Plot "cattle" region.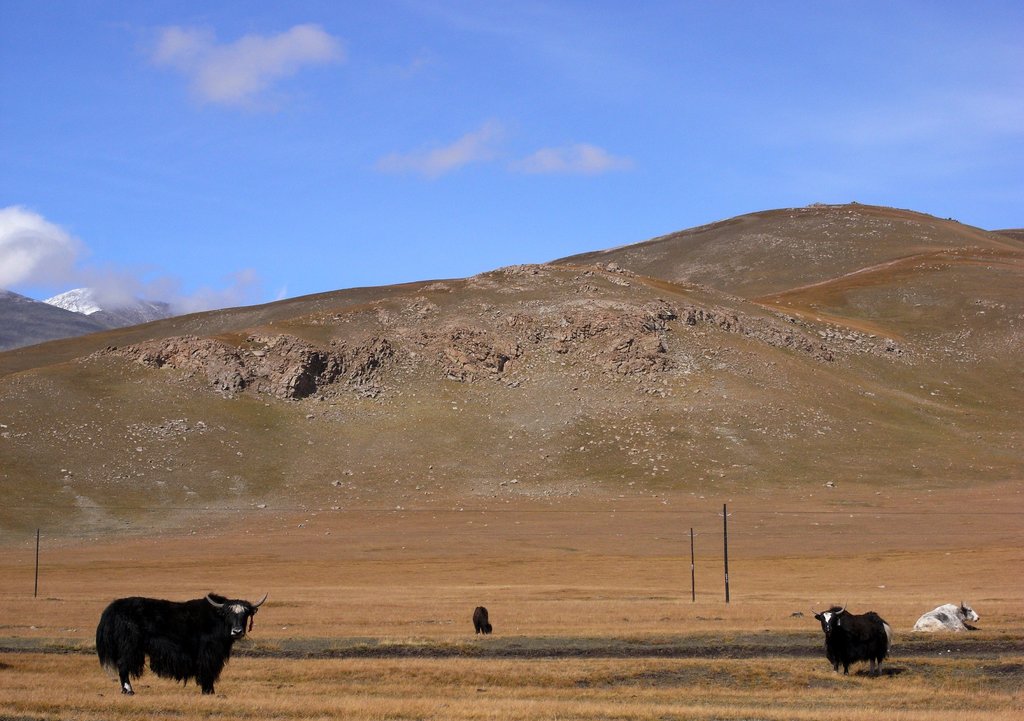
Plotted at pyautogui.locateOnScreen(470, 604, 495, 634).
